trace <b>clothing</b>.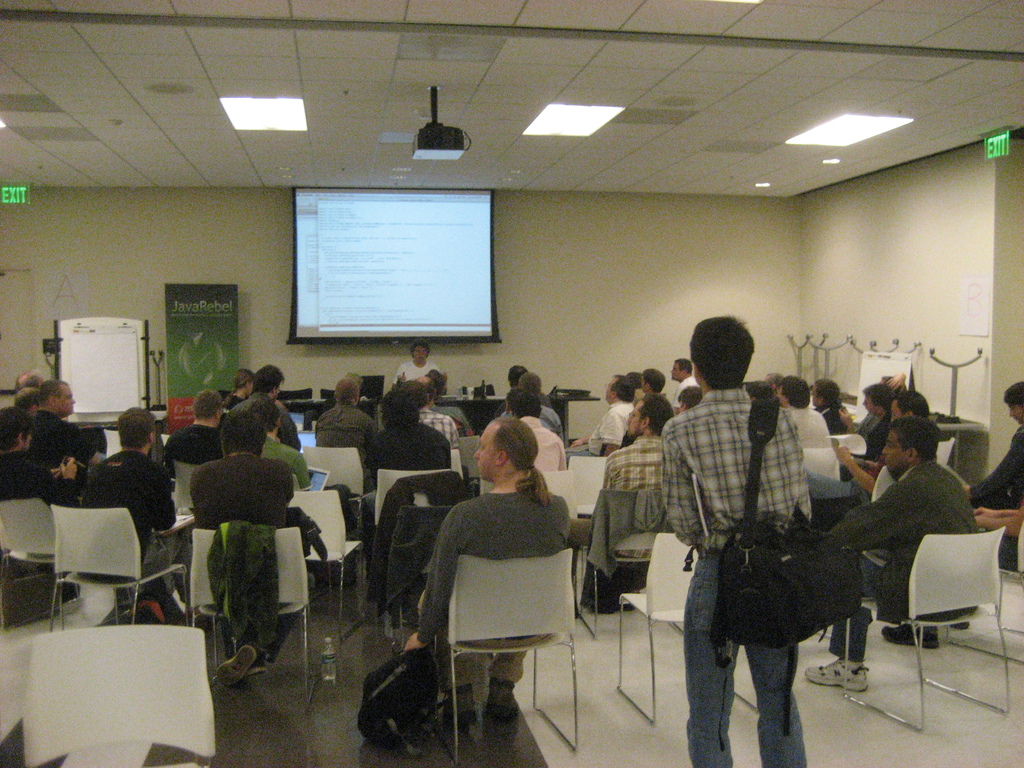
Traced to 384/507/449/616.
